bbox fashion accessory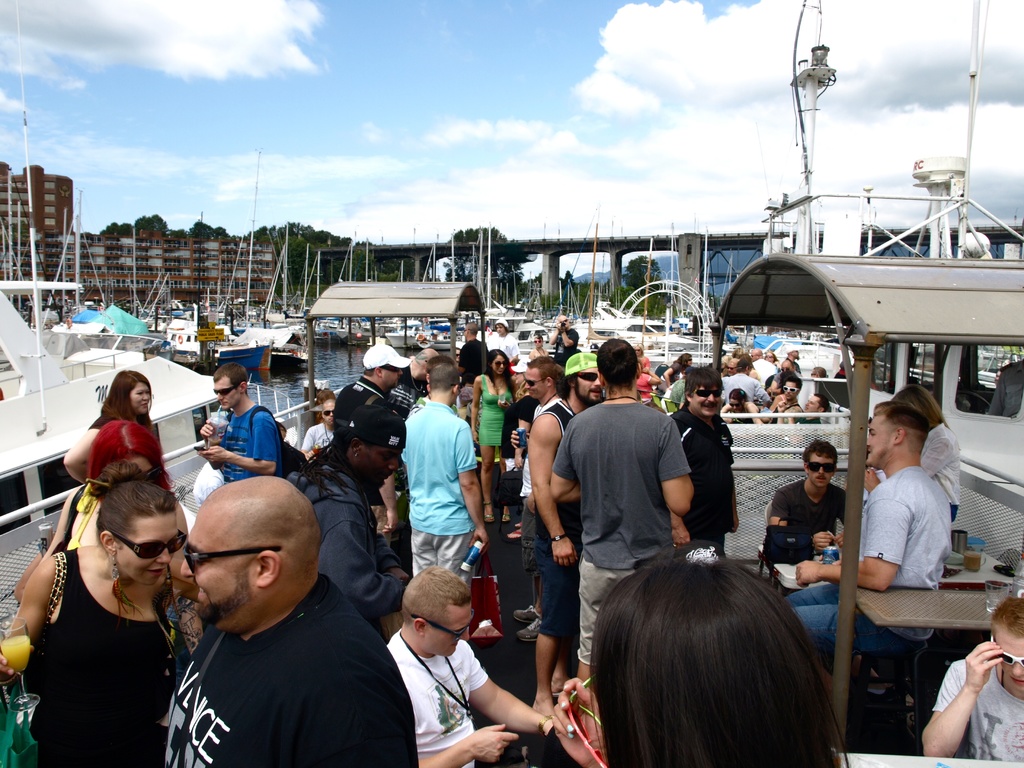
515,620,543,642
